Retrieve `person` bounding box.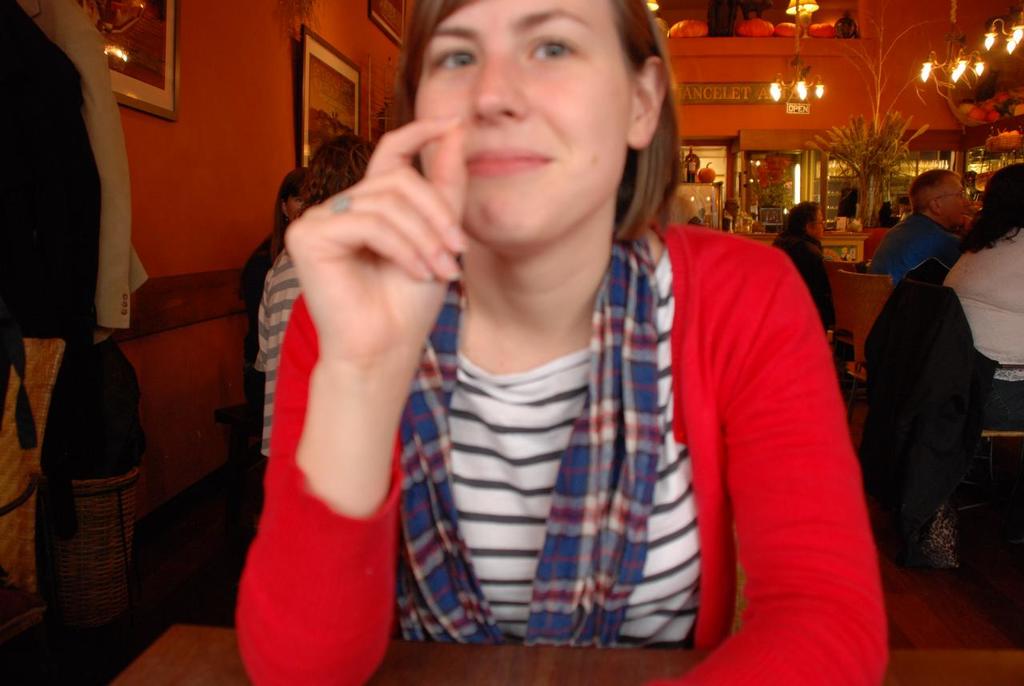
Bounding box: region(941, 162, 1023, 432).
